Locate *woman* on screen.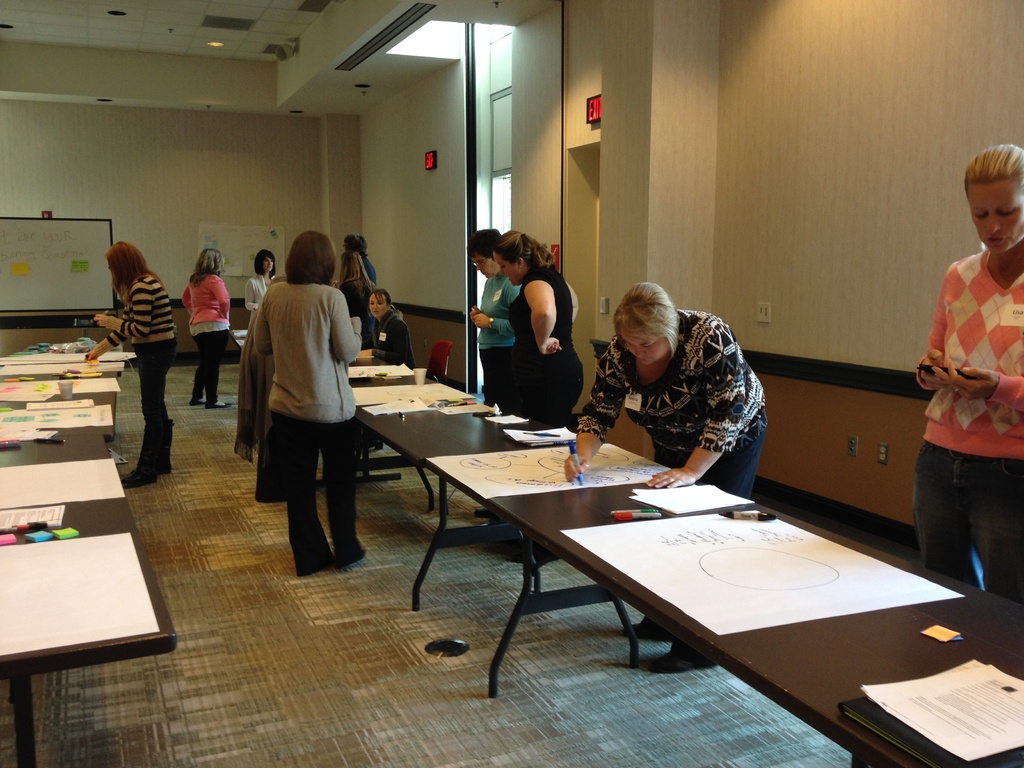
On screen at [333, 248, 376, 318].
